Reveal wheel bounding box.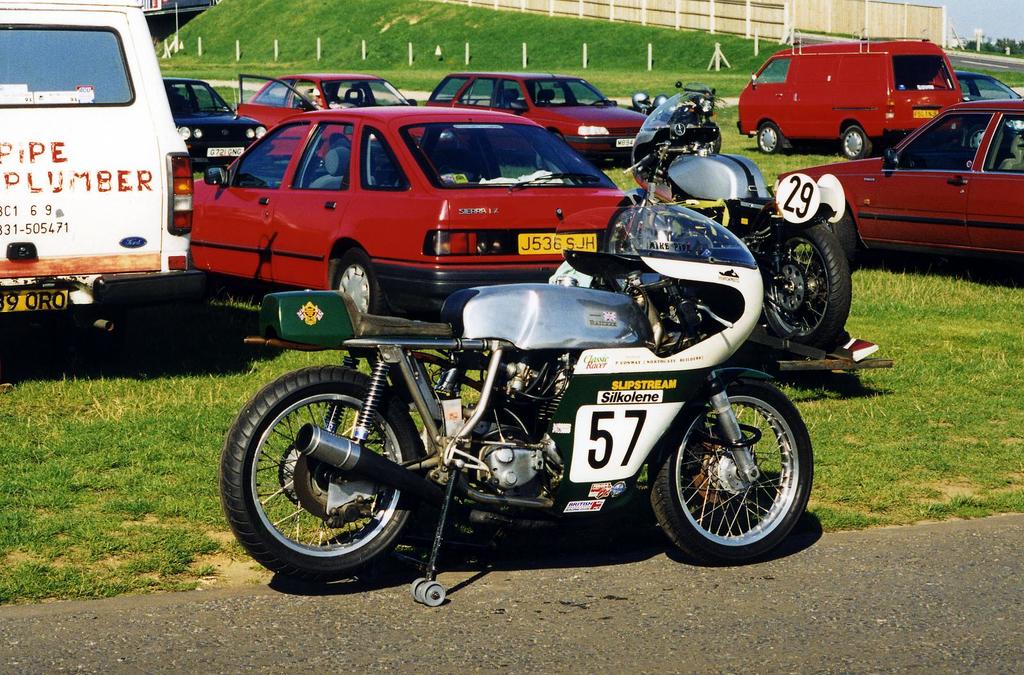
Revealed: locate(640, 373, 816, 567).
